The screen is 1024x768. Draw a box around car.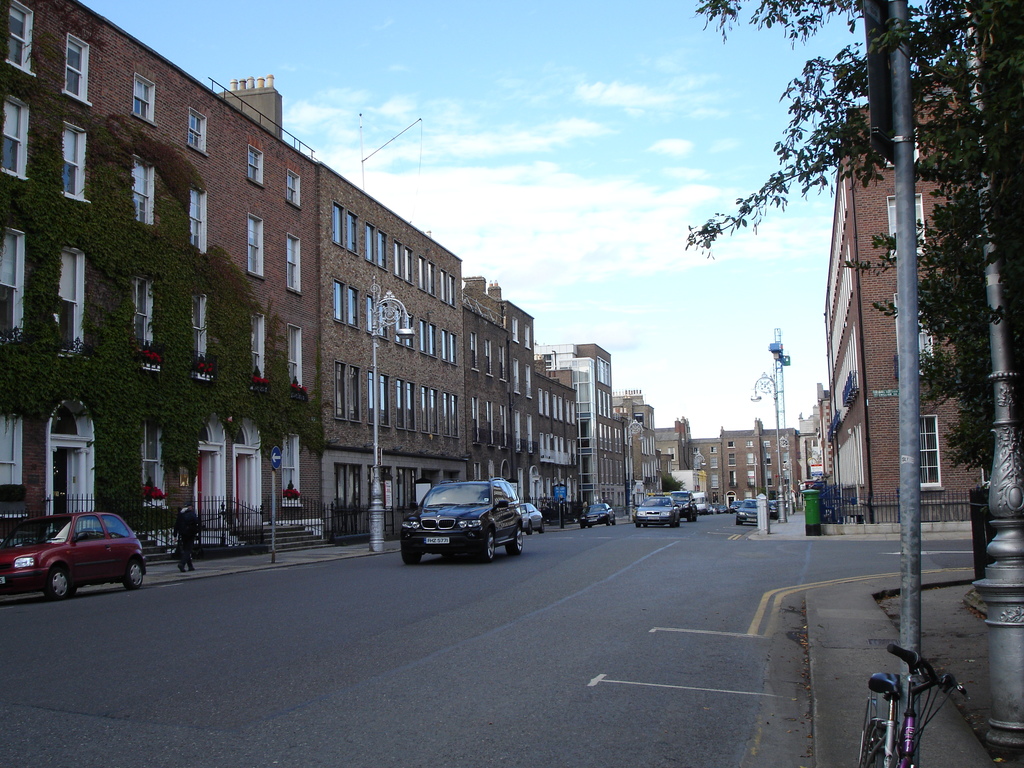
pyautogui.locateOnScreen(520, 501, 542, 533).
